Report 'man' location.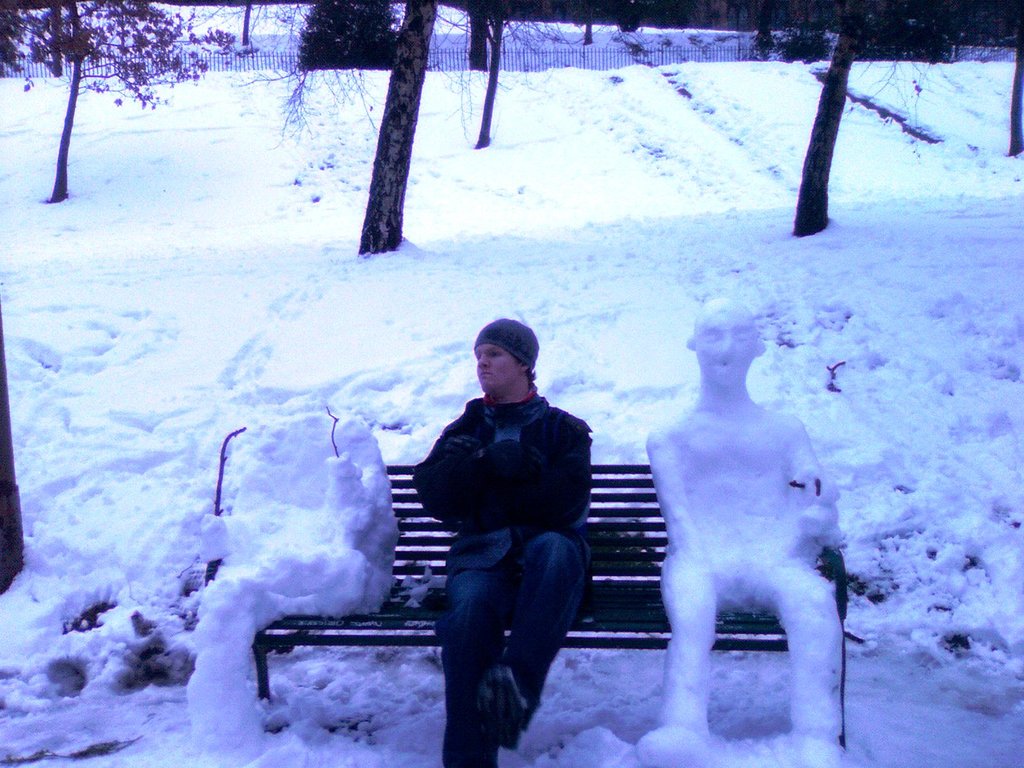
Report: {"x1": 372, "y1": 312, "x2": 603, "y2": 738}.
